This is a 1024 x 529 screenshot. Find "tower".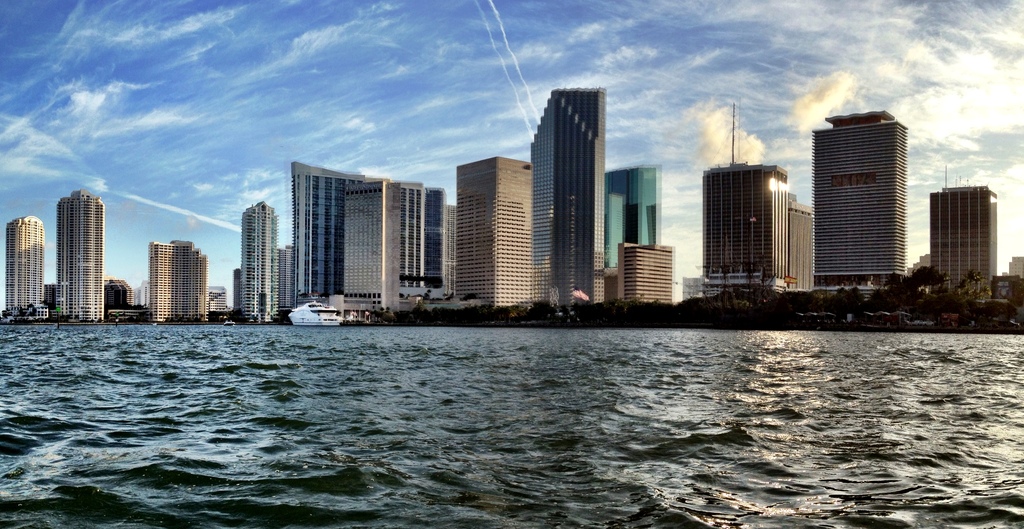
Bounding box: {"x1": 609, "y1": 166, "x2": 657, "y2": 275}.
